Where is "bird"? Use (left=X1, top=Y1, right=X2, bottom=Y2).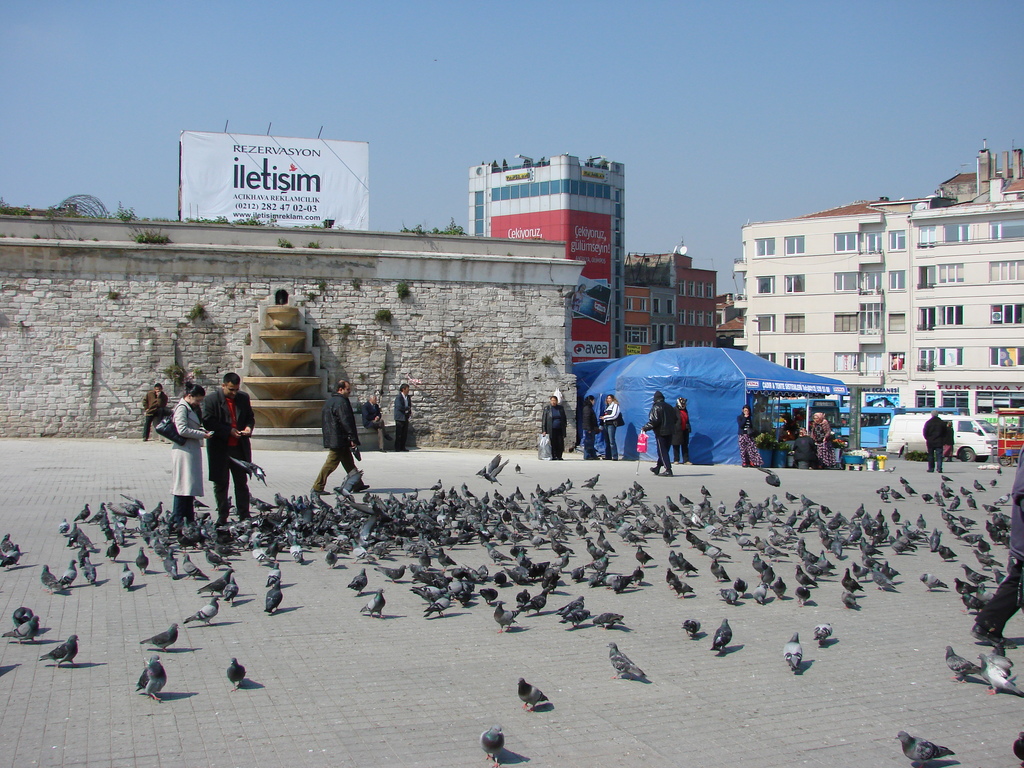
(left=976, top=653, right=1022, bottom=695).
